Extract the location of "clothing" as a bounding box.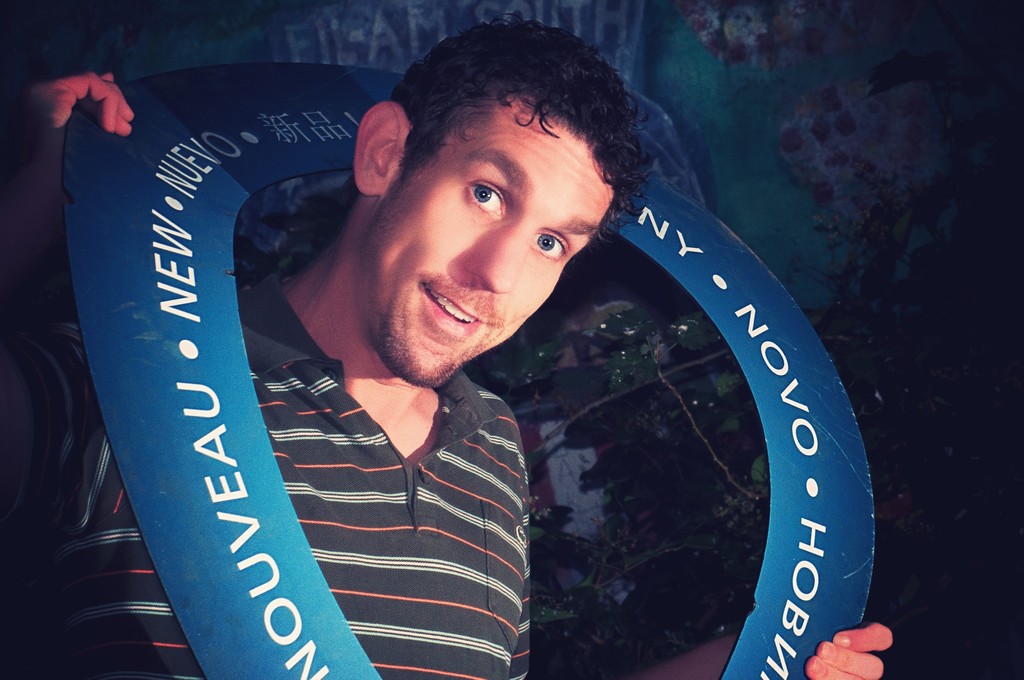
box(0, 266, 527, 674).
